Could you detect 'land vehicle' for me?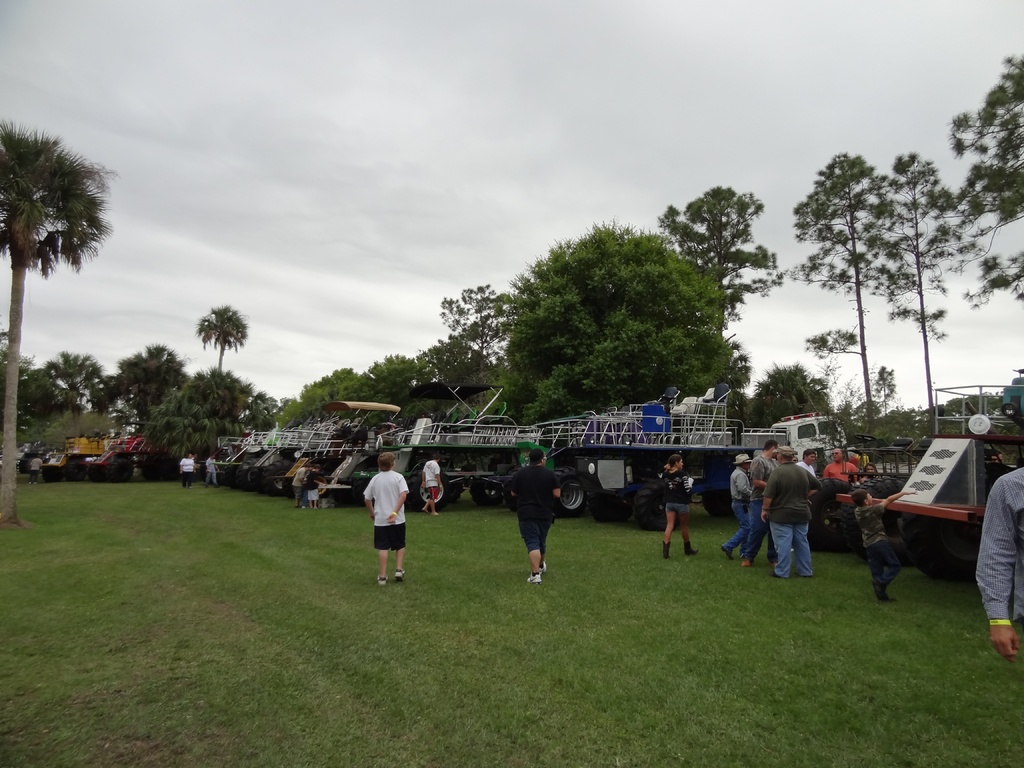
Detection result: [42,430,120,482].
